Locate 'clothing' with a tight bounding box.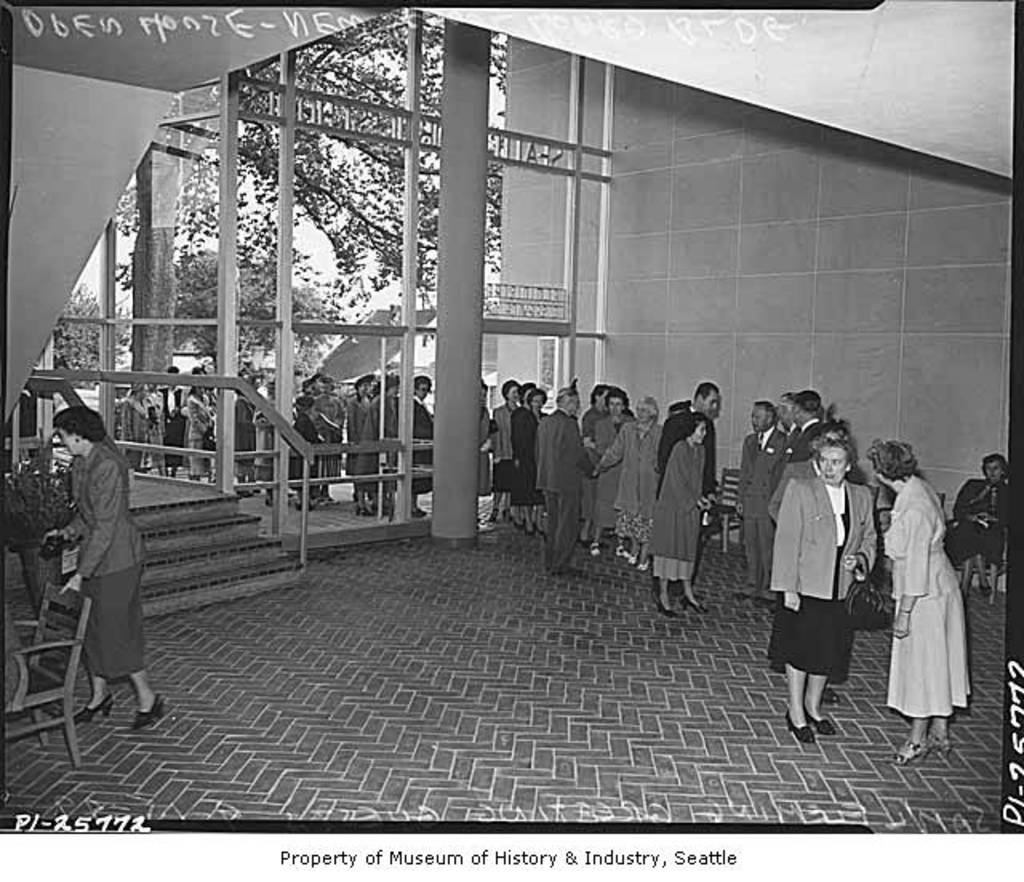
(x1=581, y1=407, x2=626, y2=544).
